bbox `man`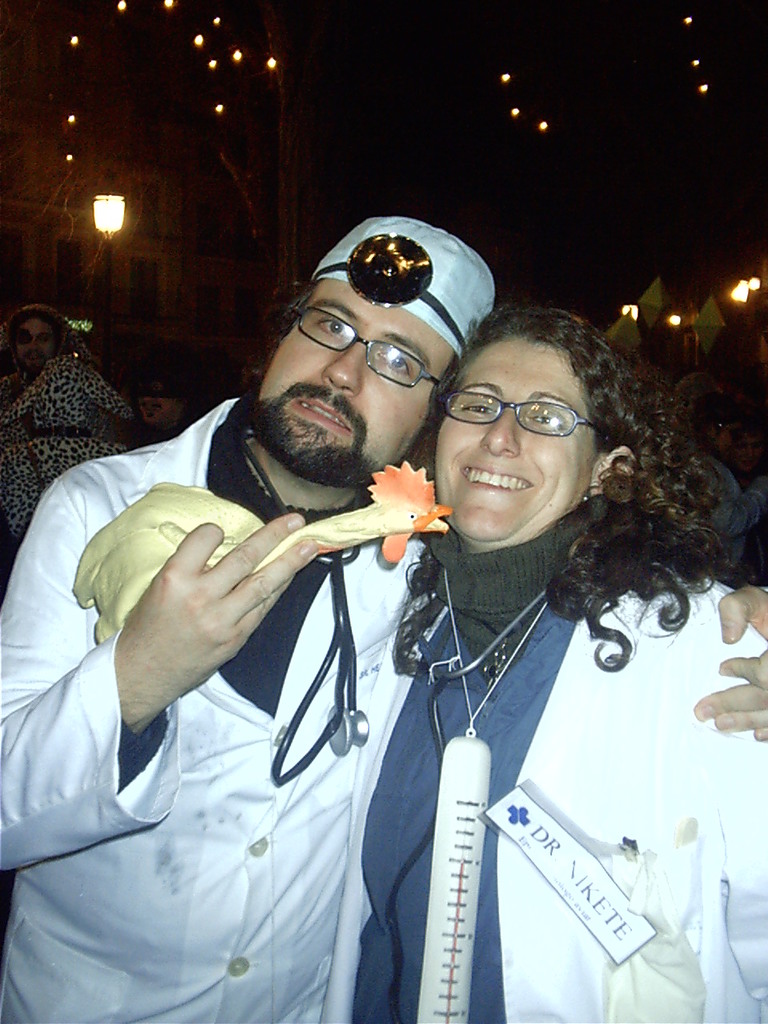
Rect(0, 178, 767, 1022)
